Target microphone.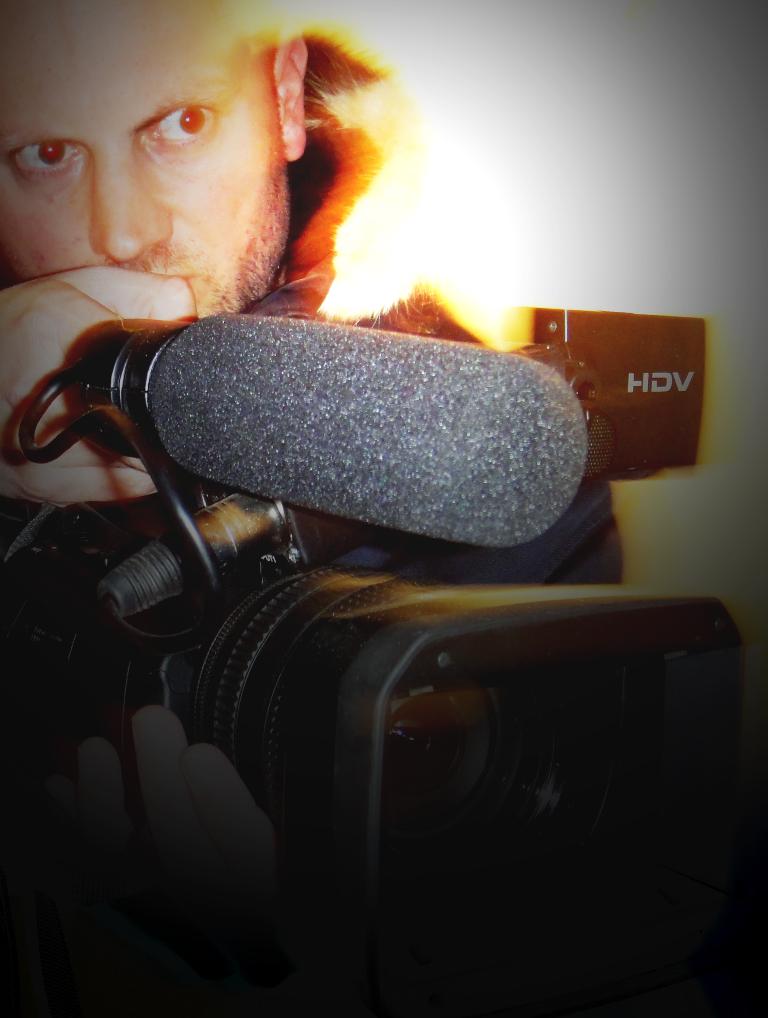
Target region: <box>11,279,603,590</box>.
